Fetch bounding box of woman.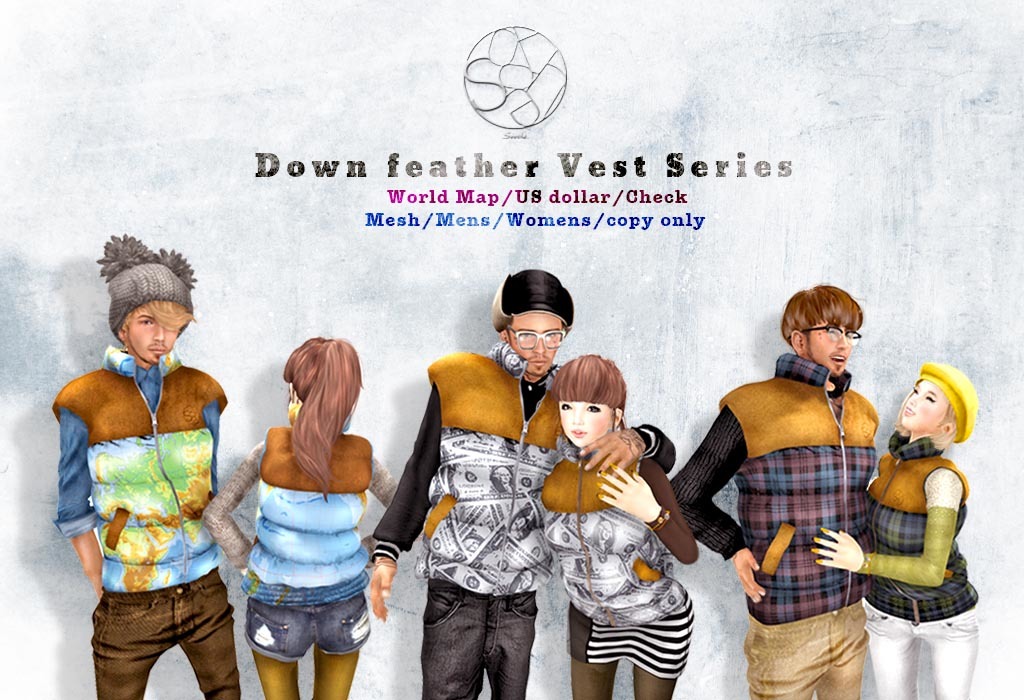
Bbox: (541,351,700,699).
